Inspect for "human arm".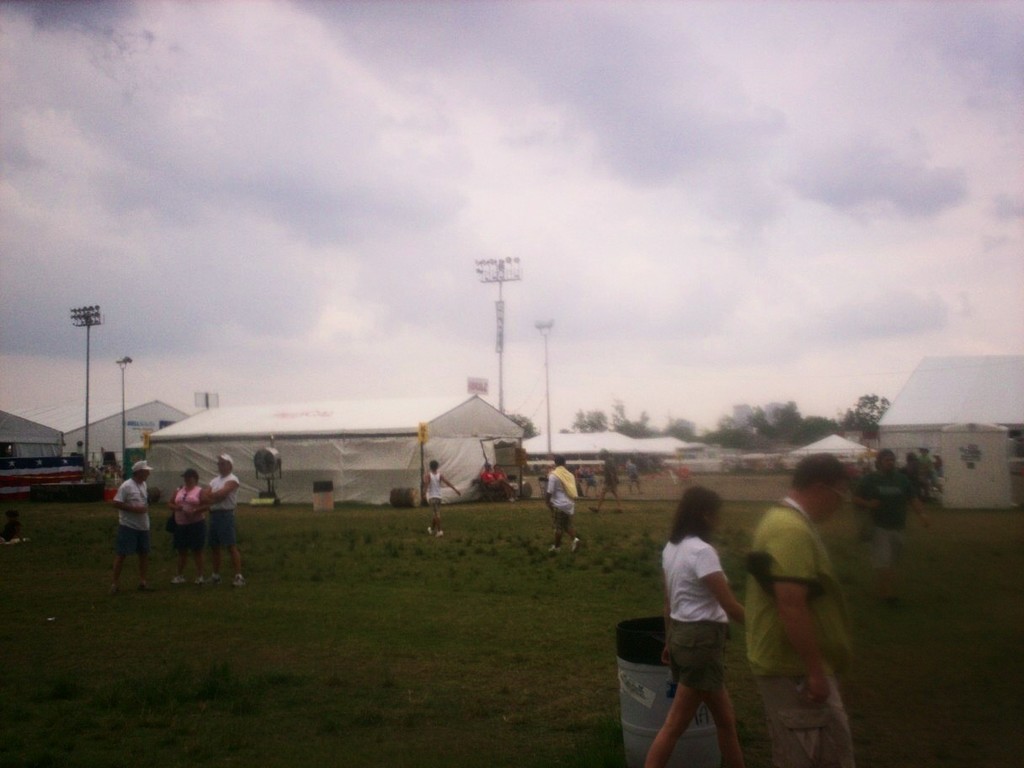
Inspection: {"left": 204, "top": 471, "right": 242, "bottom": 516}.
